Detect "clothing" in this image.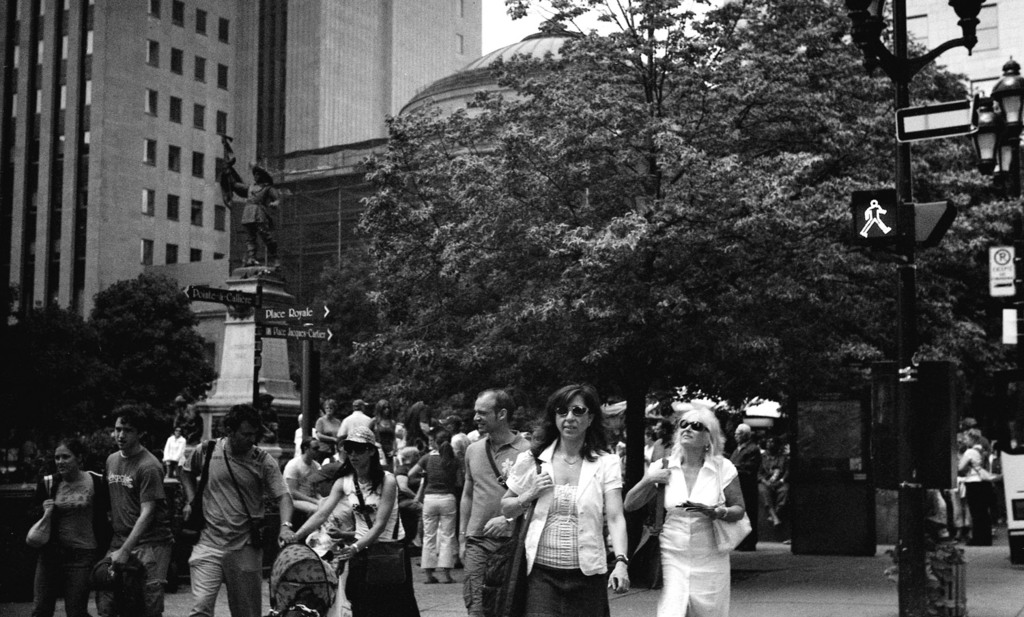
Detection: (x1=285, y1=458, x2=326, y2=504).
